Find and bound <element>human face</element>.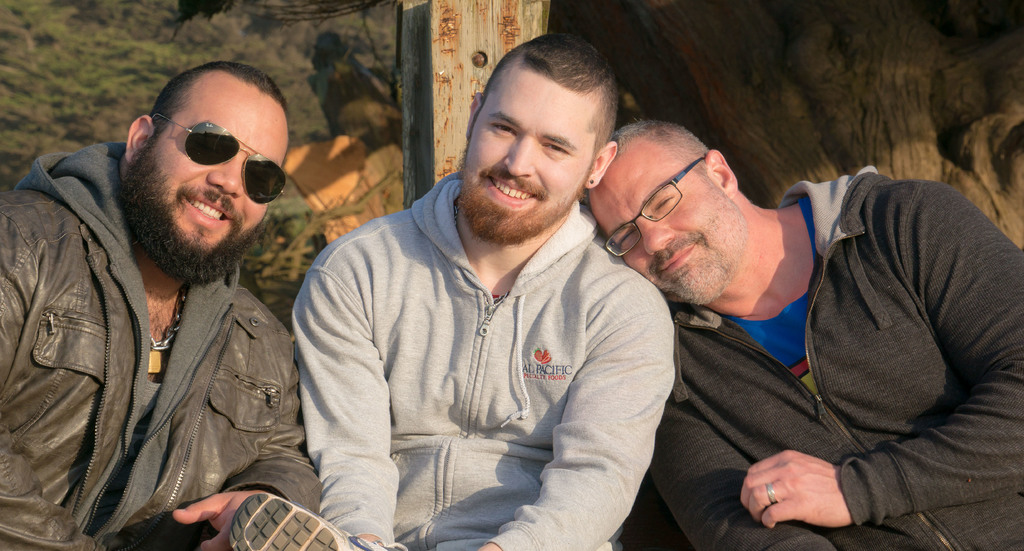
Bound: locate(587, 138, 747, 312).
